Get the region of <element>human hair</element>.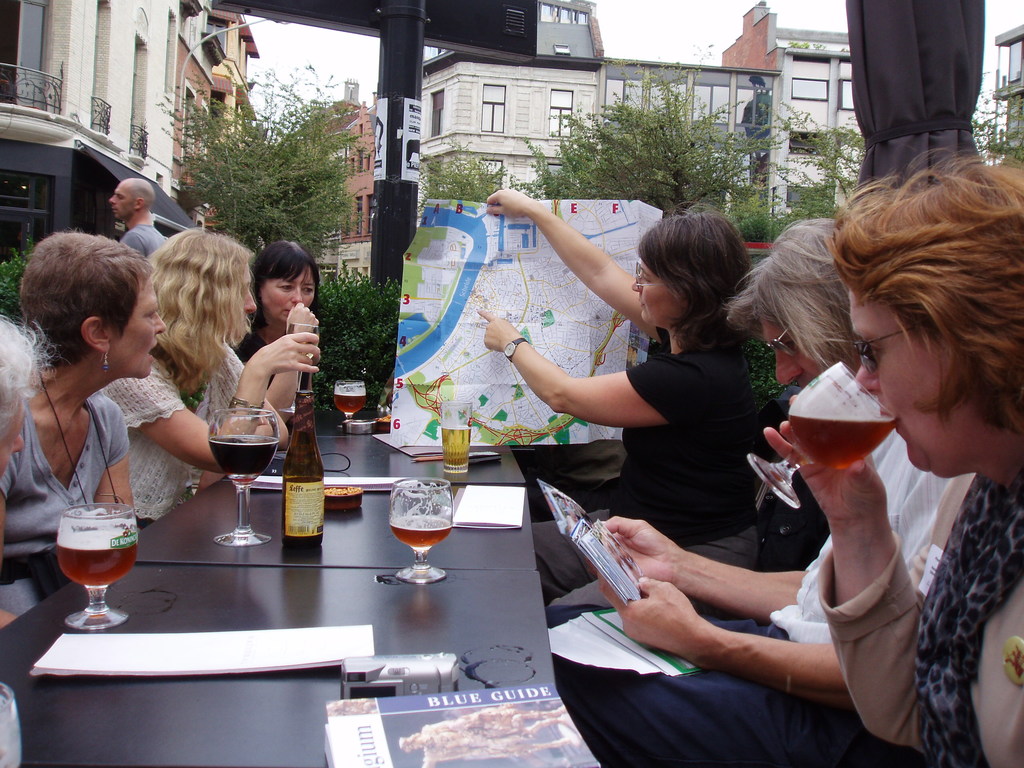
left=252, top=239, right=318, bottom=332.
